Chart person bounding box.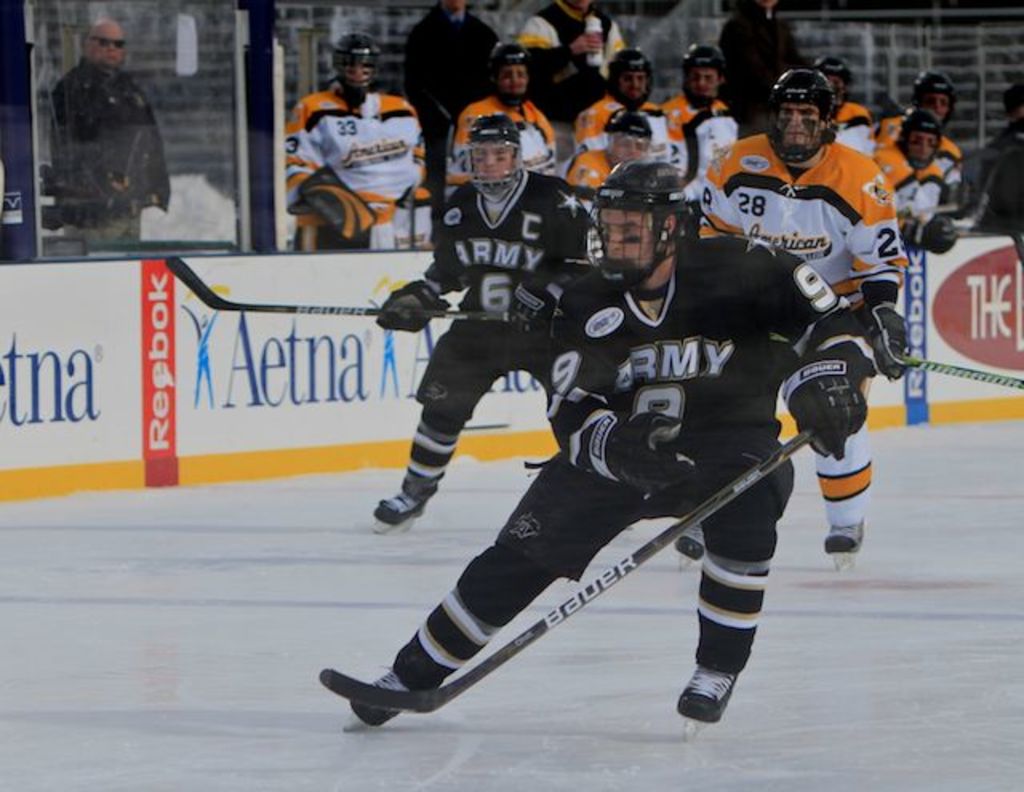
Charted: {"x1": 400, "y1": 0, "x2": 502, "y2": 147}.
